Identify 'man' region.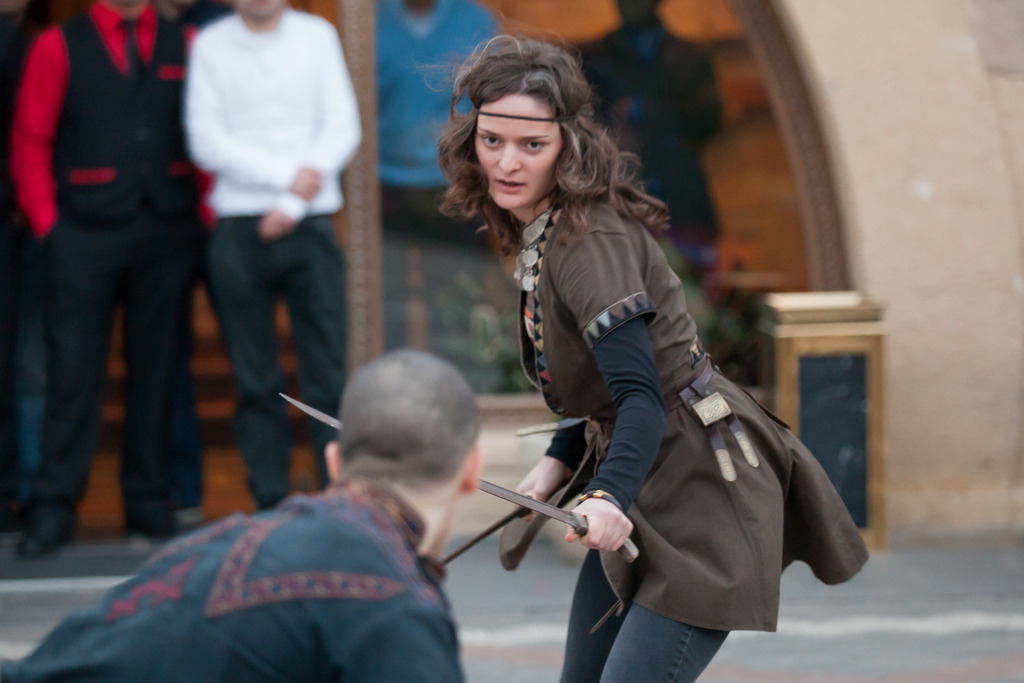
Region: box=[14, 0, 192, 560].
